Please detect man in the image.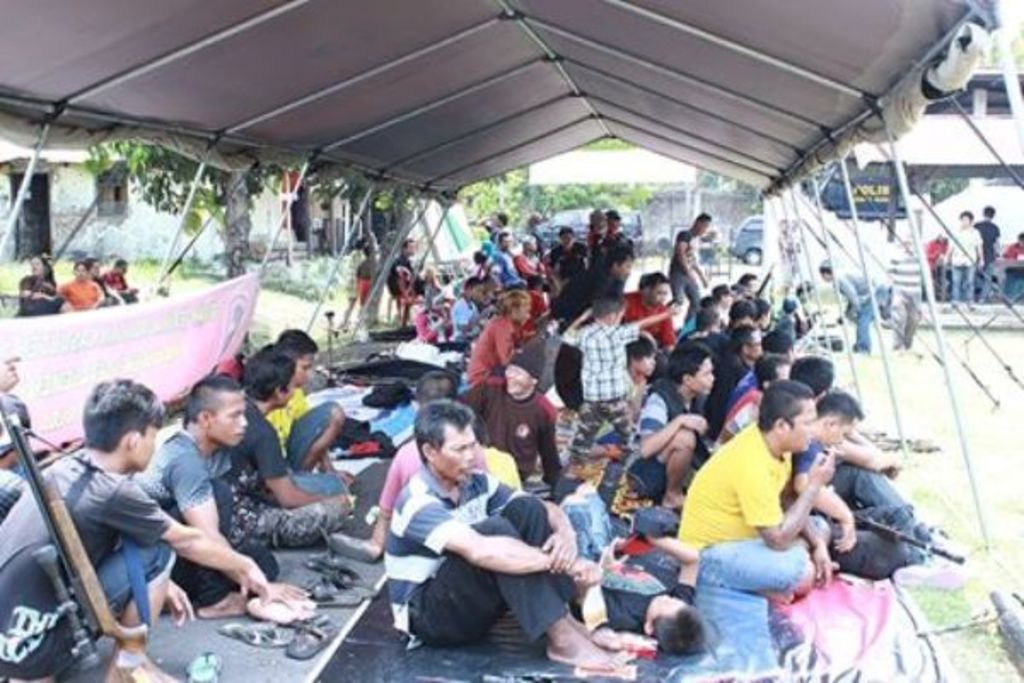
locate(971, 198, 1010, 312).
